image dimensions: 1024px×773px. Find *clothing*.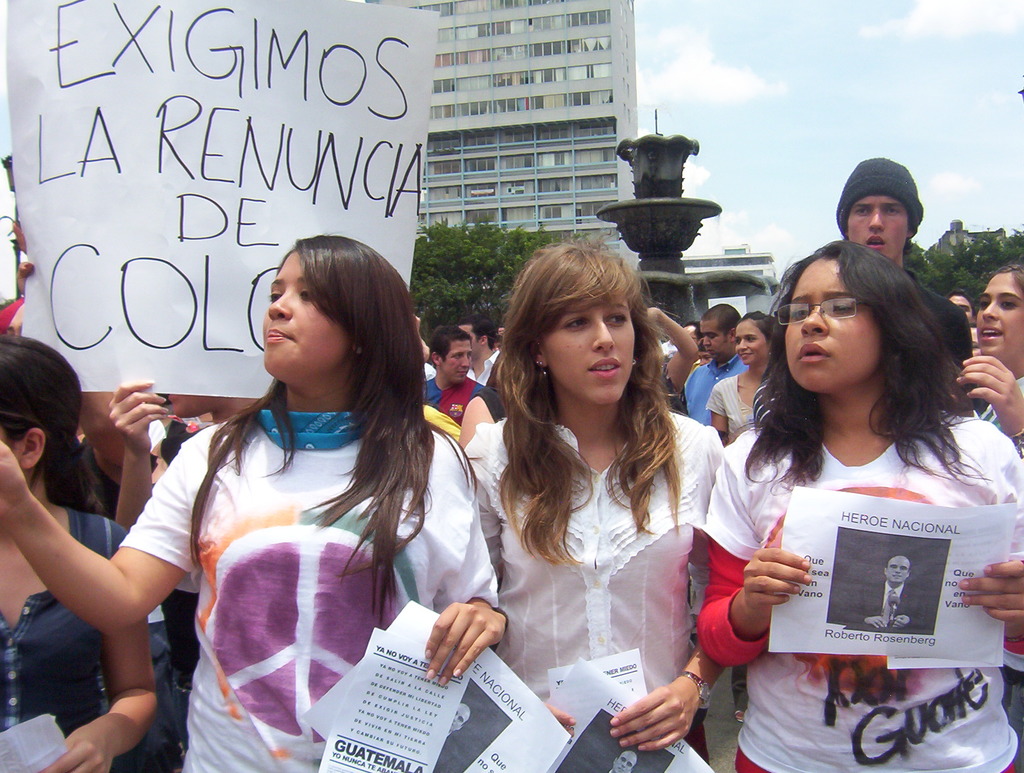
box=[849, 577, 921, 633].
